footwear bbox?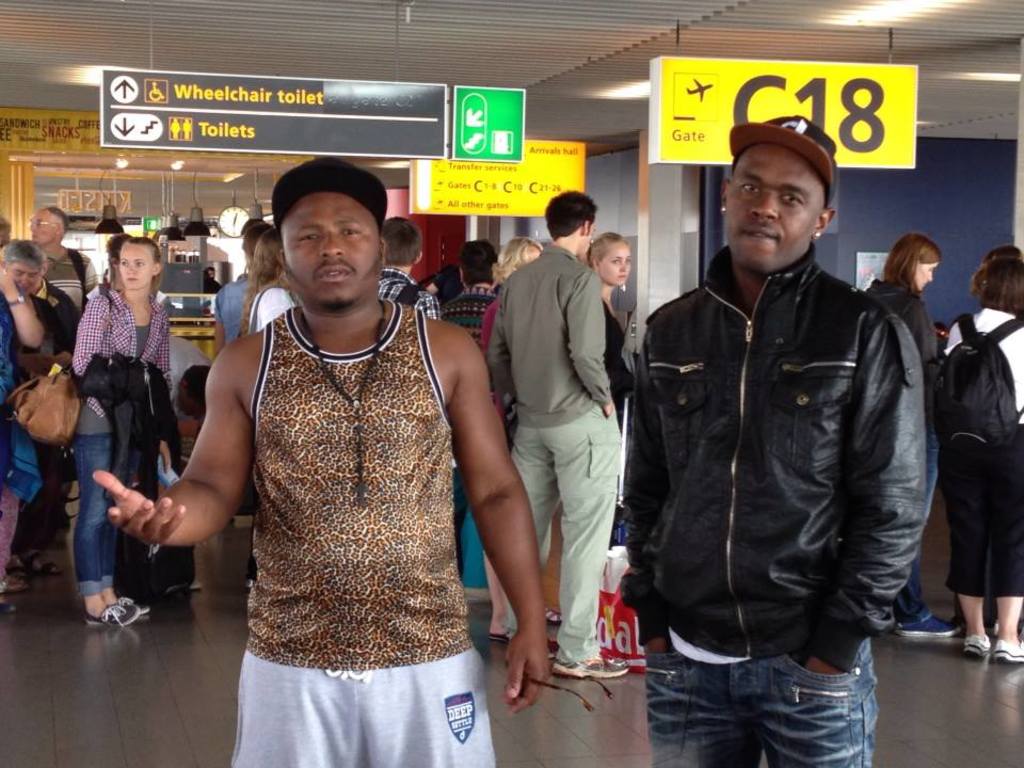
rect(501, 629, 511, 637)
